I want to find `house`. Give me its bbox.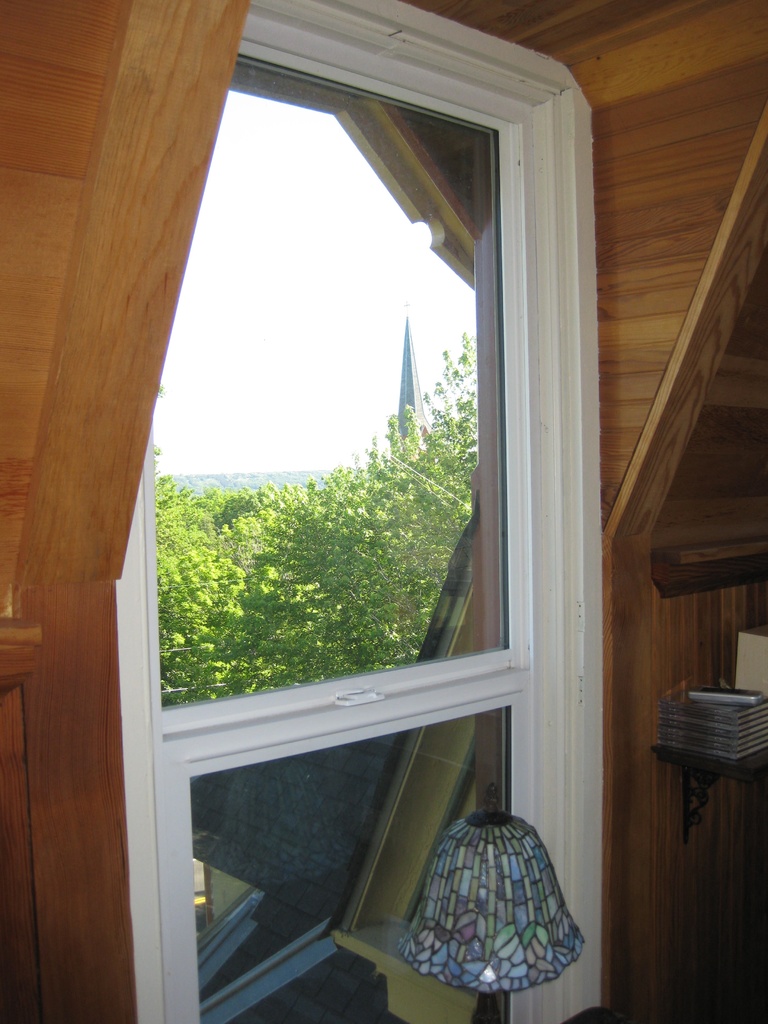
(x1=15, y1=0, x2=737, y2=1023).
